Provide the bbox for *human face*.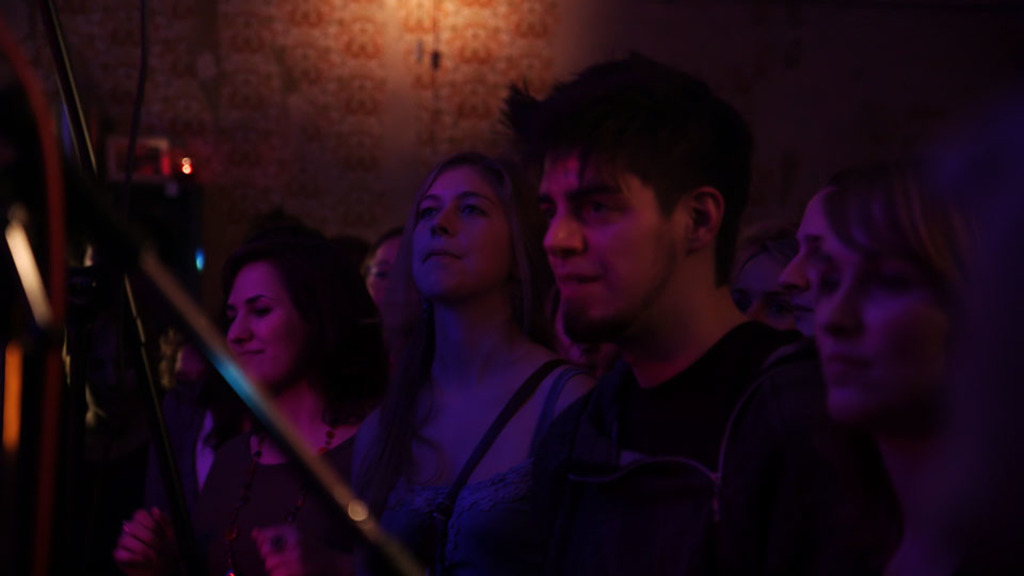
367 234 426 333.
